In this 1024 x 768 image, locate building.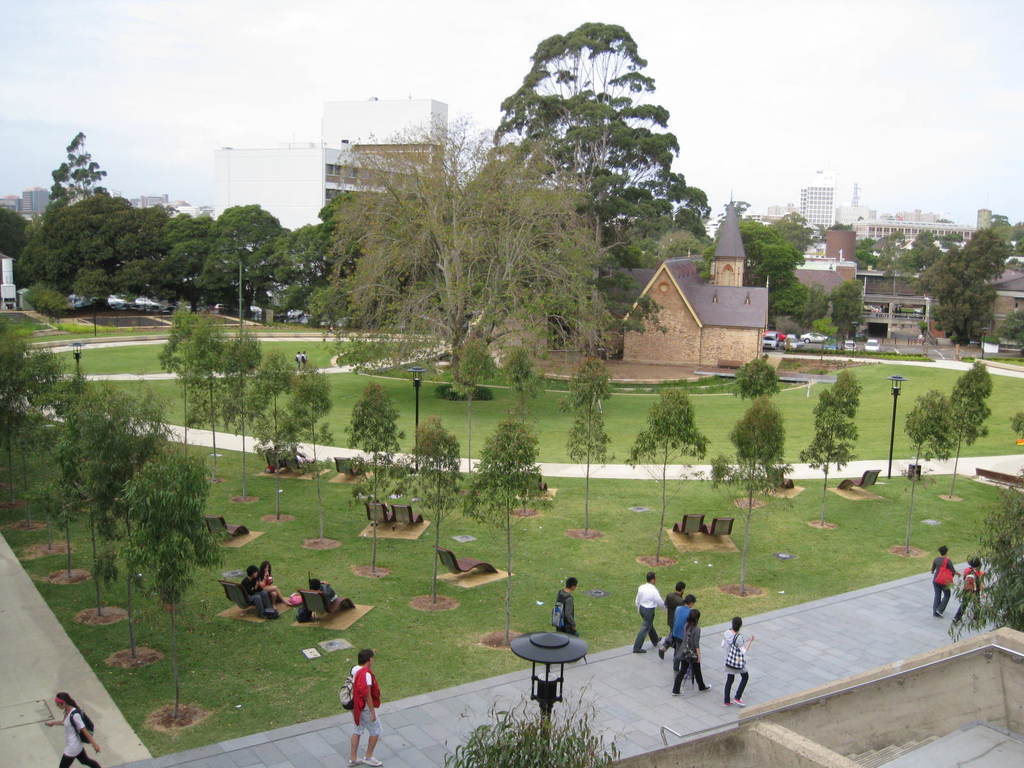
Bounding box: bbox=[212, 97, 509, 240].
